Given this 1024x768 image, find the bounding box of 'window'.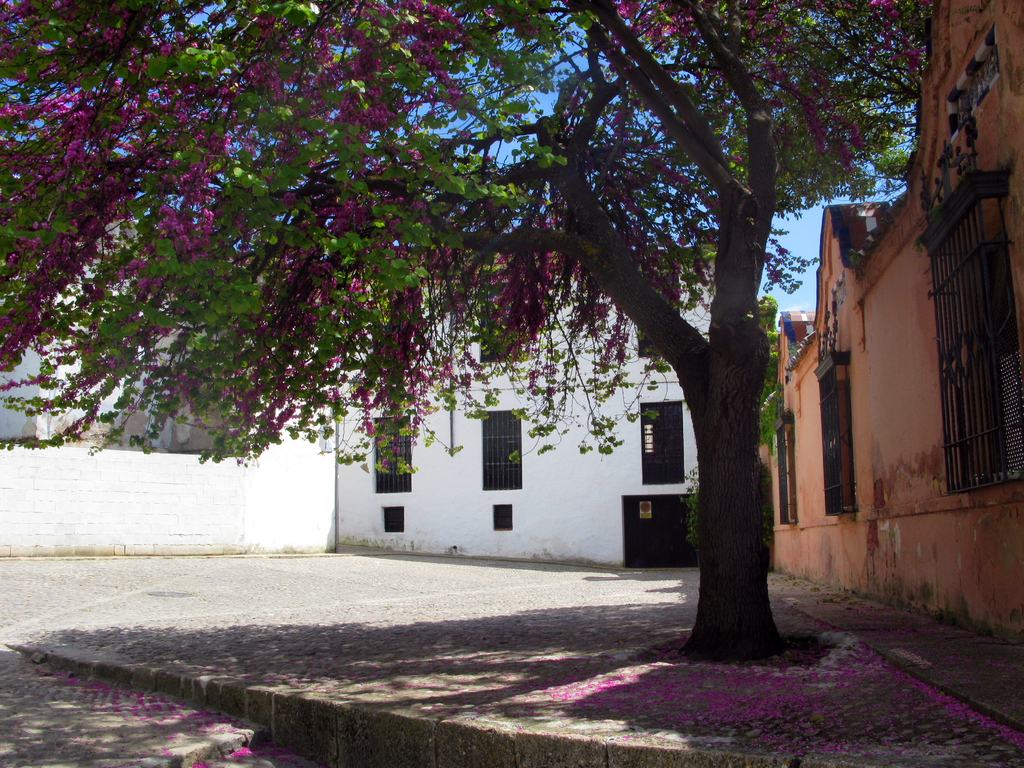
[left=818, top=349, right=849, bottom=513].
